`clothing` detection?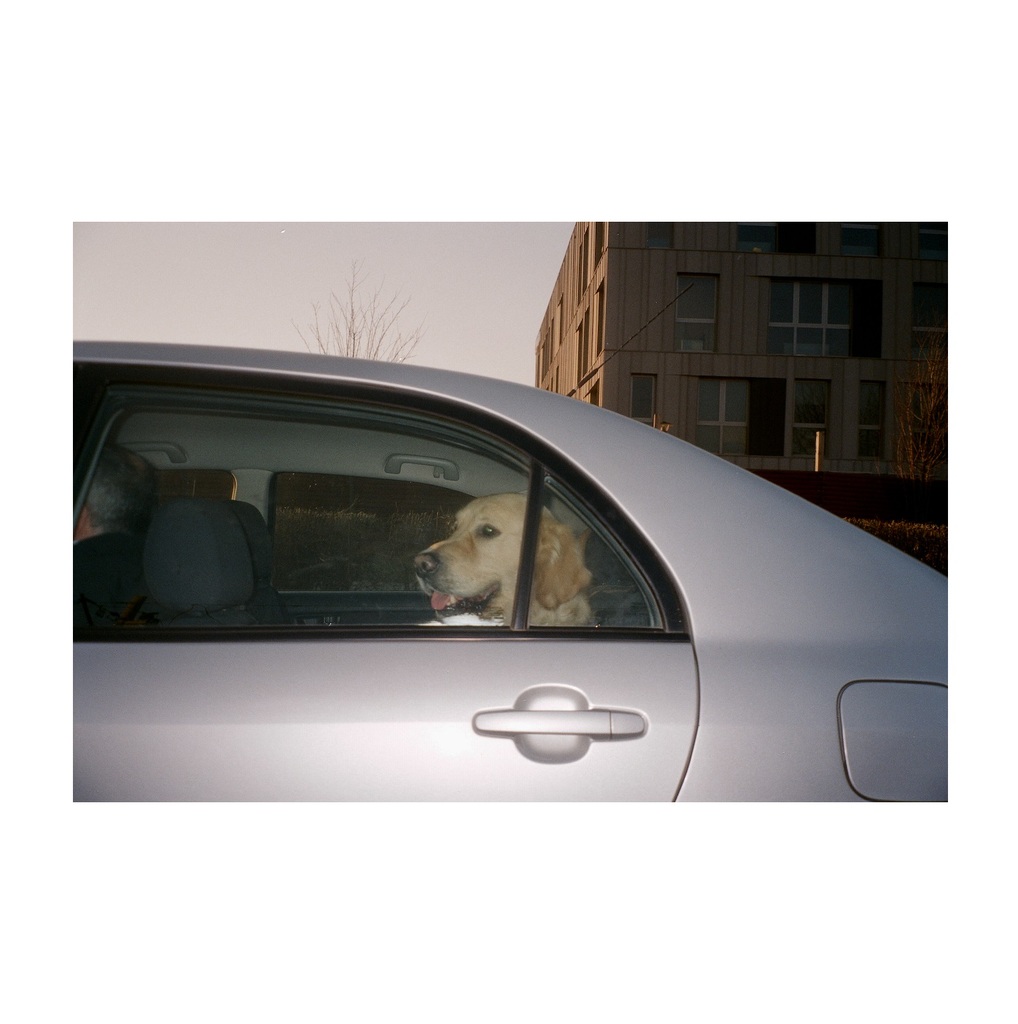
(x1=72, y1=533, x2=146, y2=629)
